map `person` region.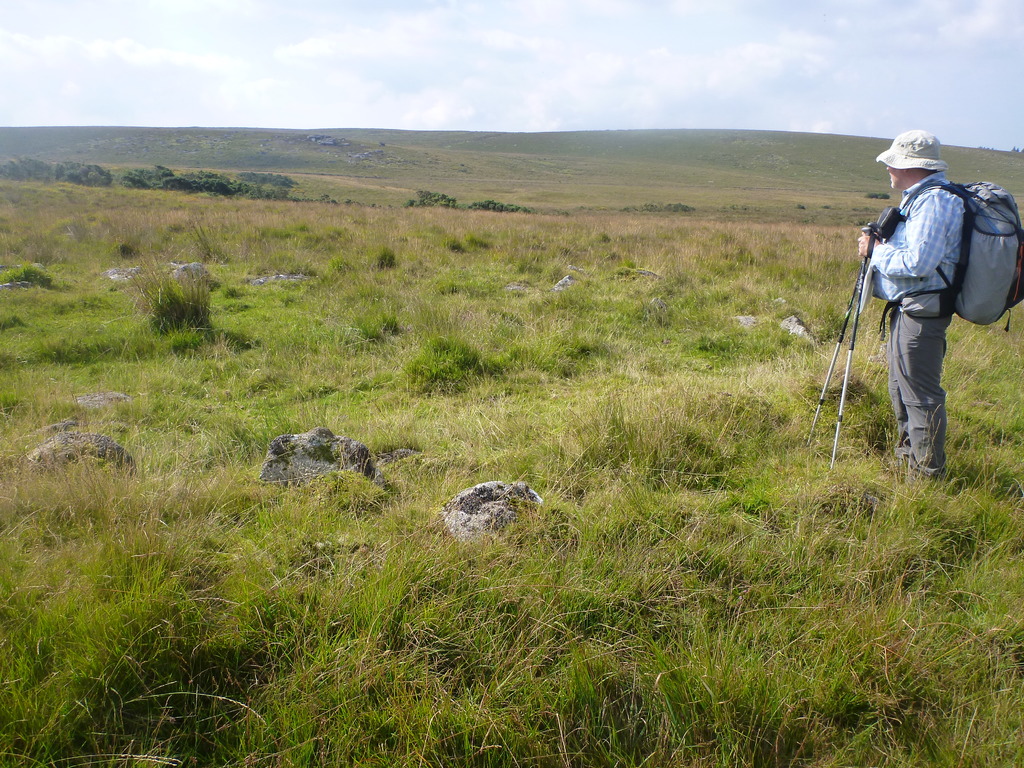
Mapped to left=858, top=124, right=968, bottom=484.
